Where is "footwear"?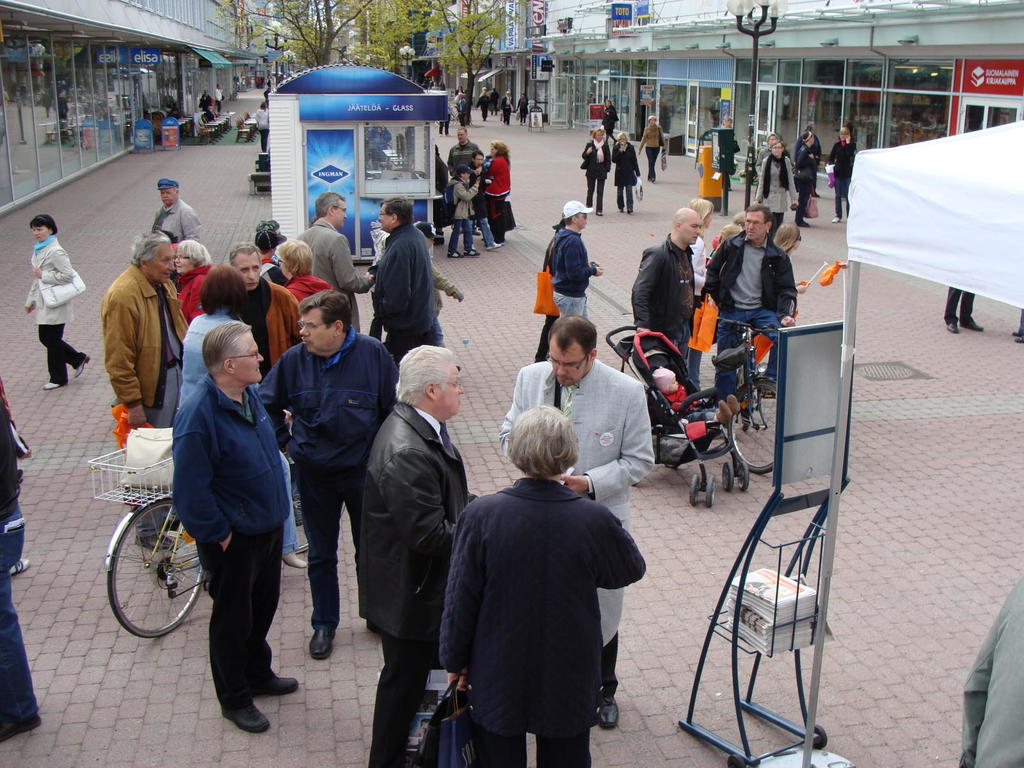
<region>290, 494, 303, 524</region>.
